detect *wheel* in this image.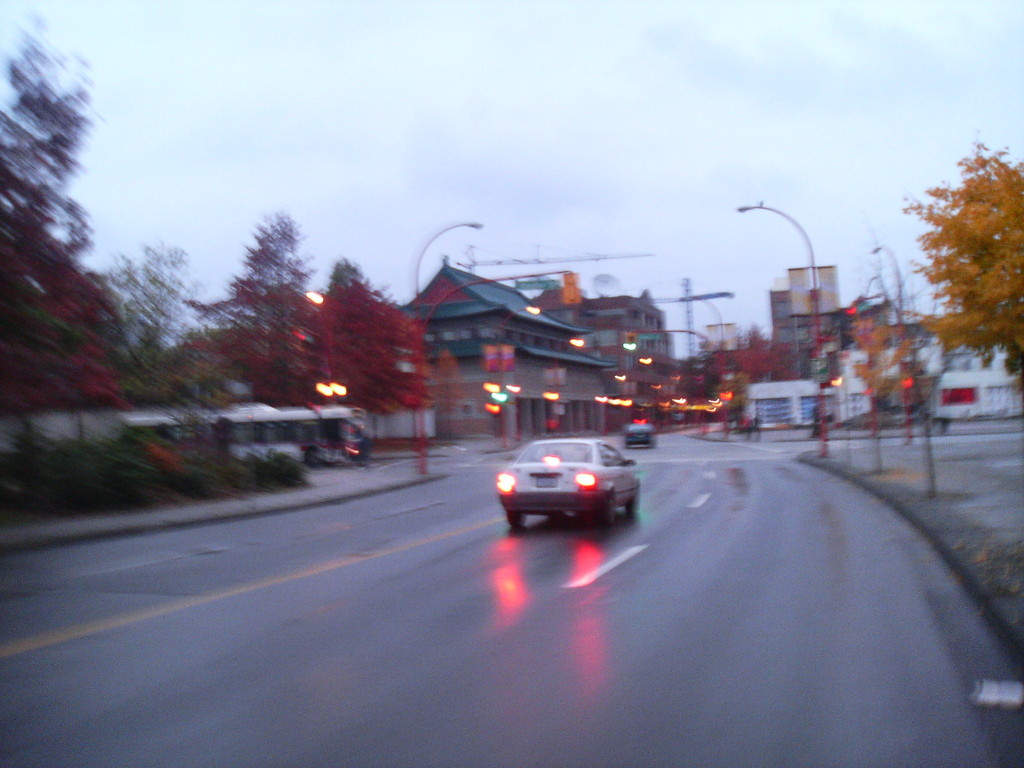
Detection: box(504, 513, 530, 532).
